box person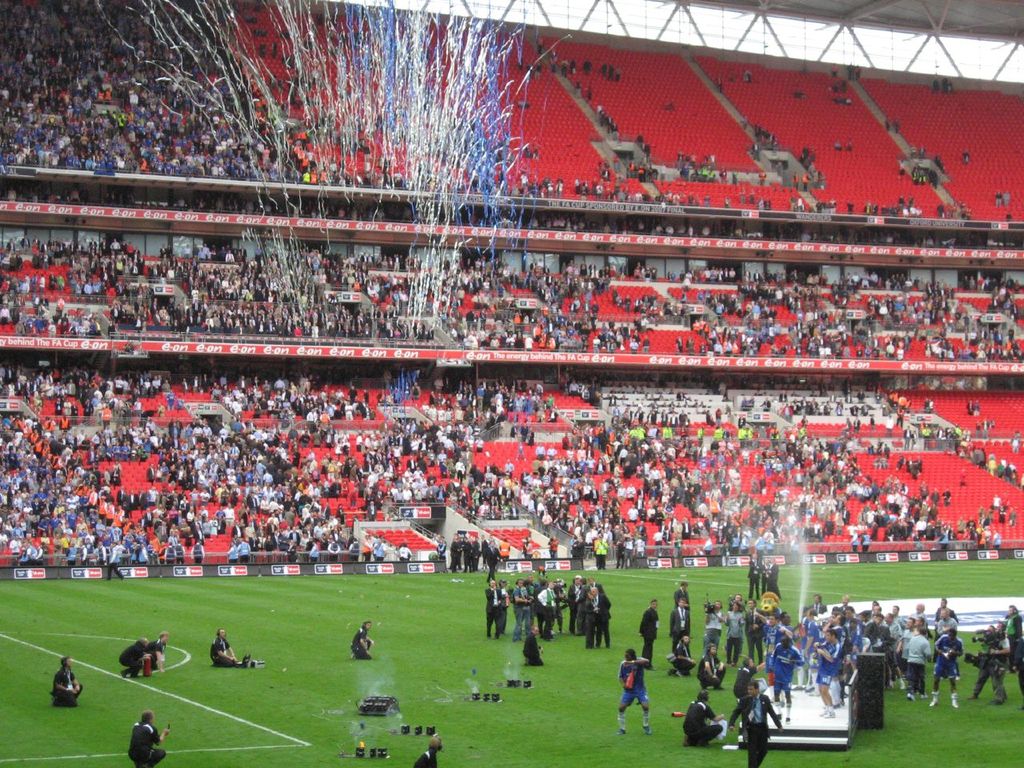
l=670, t=635, r=692, b=682
